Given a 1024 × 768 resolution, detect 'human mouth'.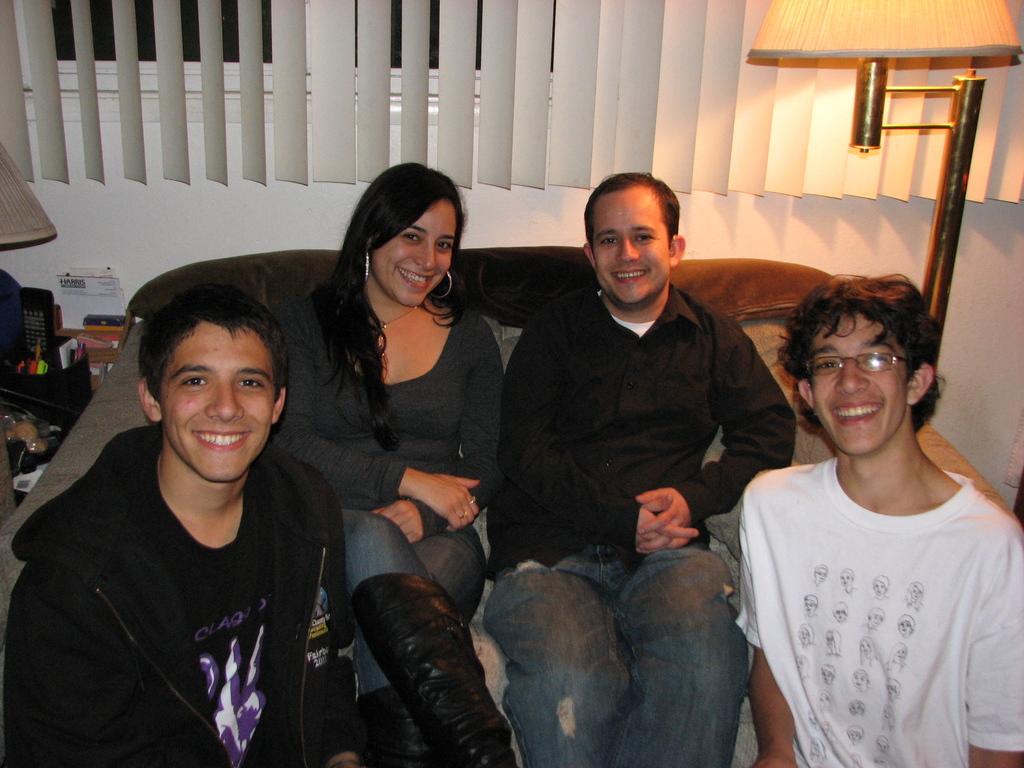
crop(611, 261, 651, 287).
